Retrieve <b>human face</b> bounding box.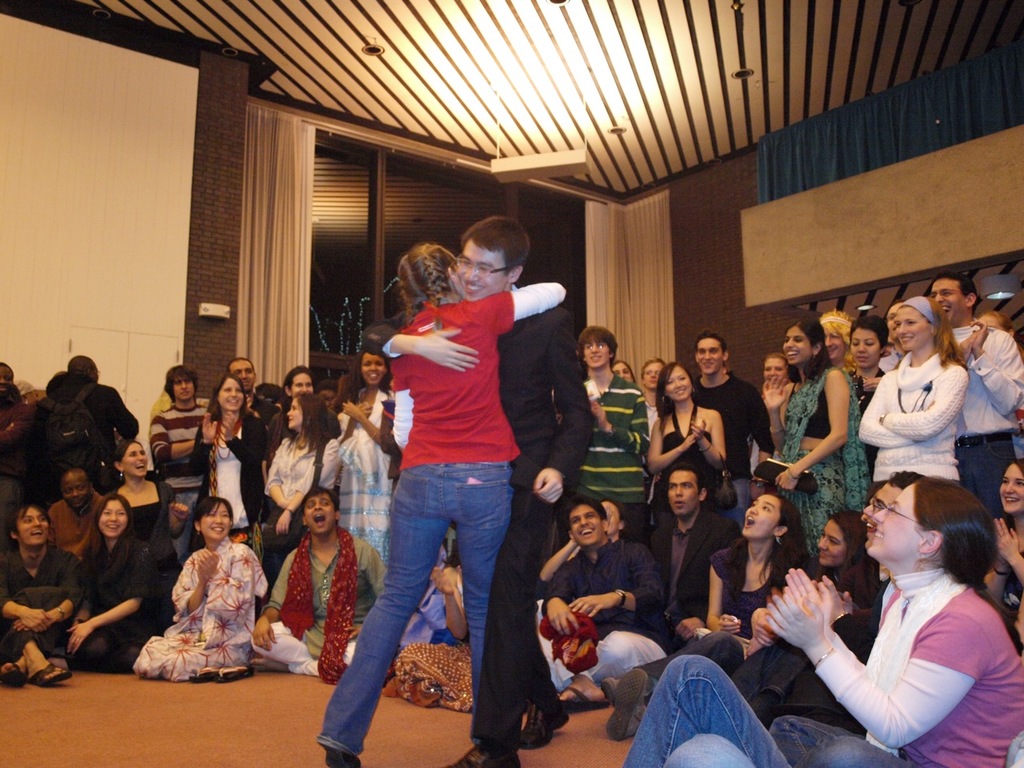
Bounding box: <box>101,498,132,540</box>.
